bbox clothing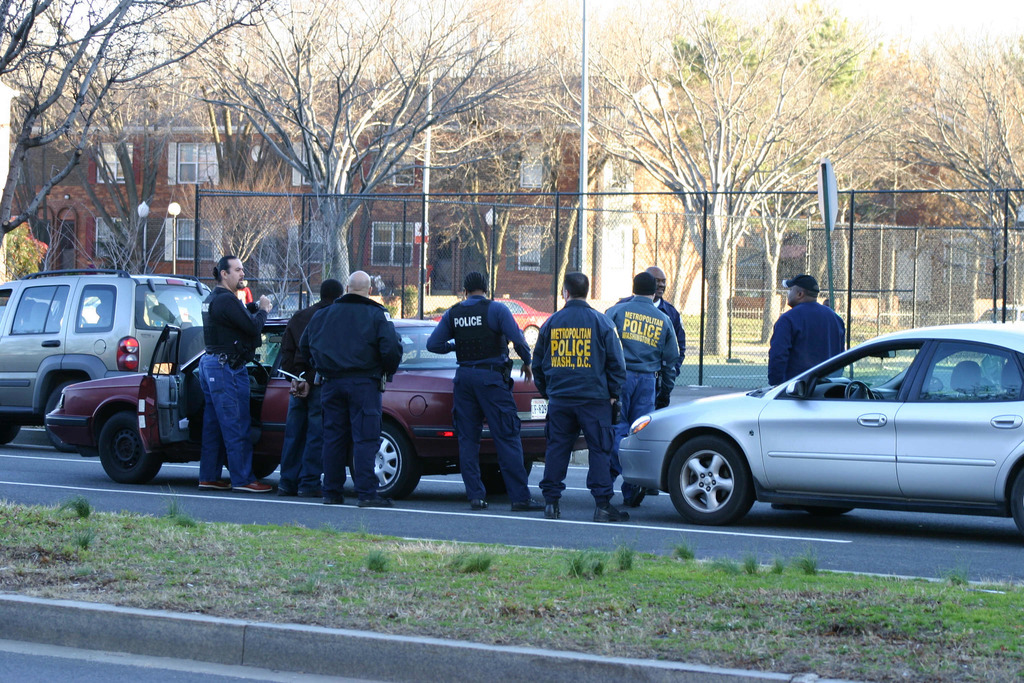
select_region(528, 299, 627, 504)
